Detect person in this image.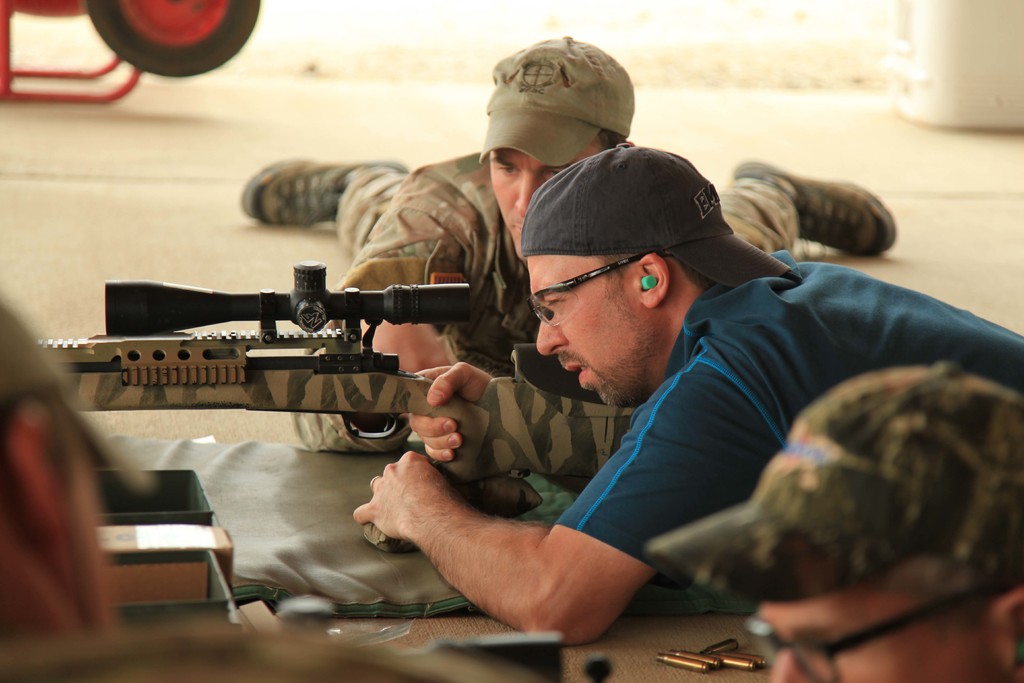
Detection: 354 144 1023 648.
